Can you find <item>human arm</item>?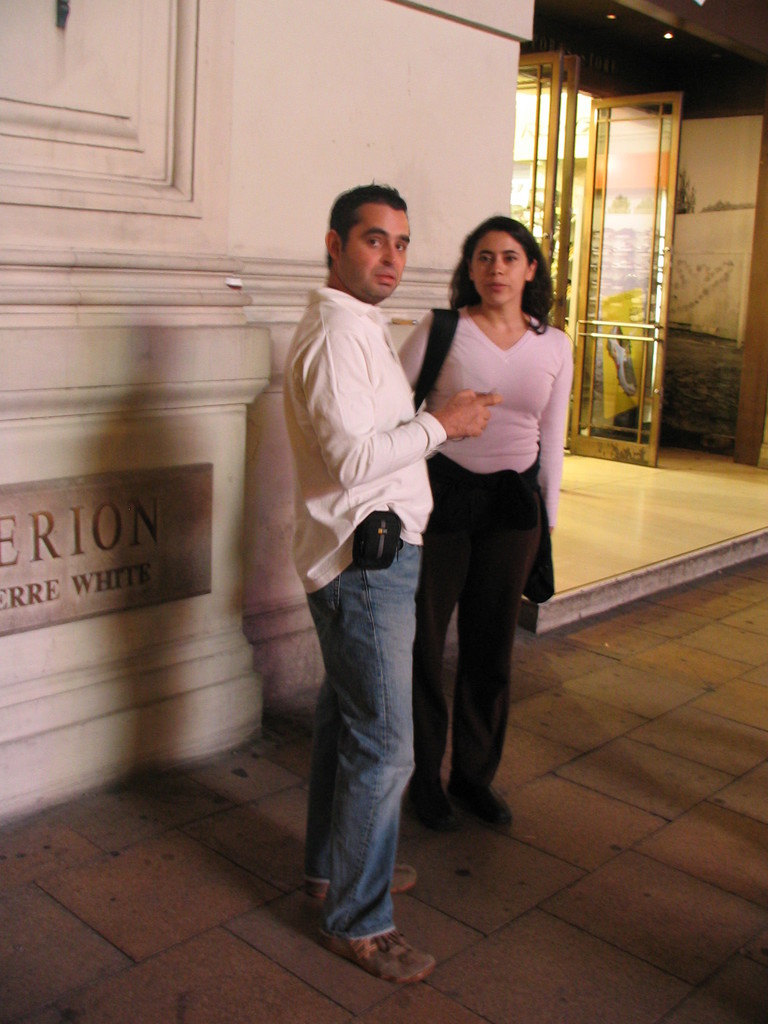
Yes, bounding box: 533 340 575 524.
